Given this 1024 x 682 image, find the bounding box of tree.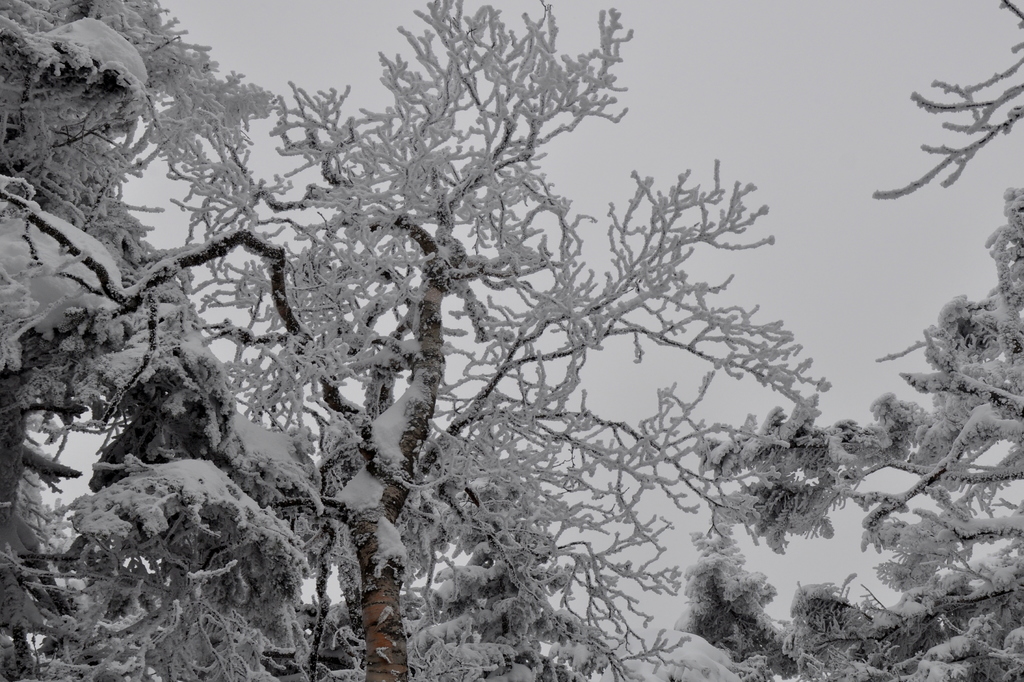
crop(37, 12, 928, 678).
